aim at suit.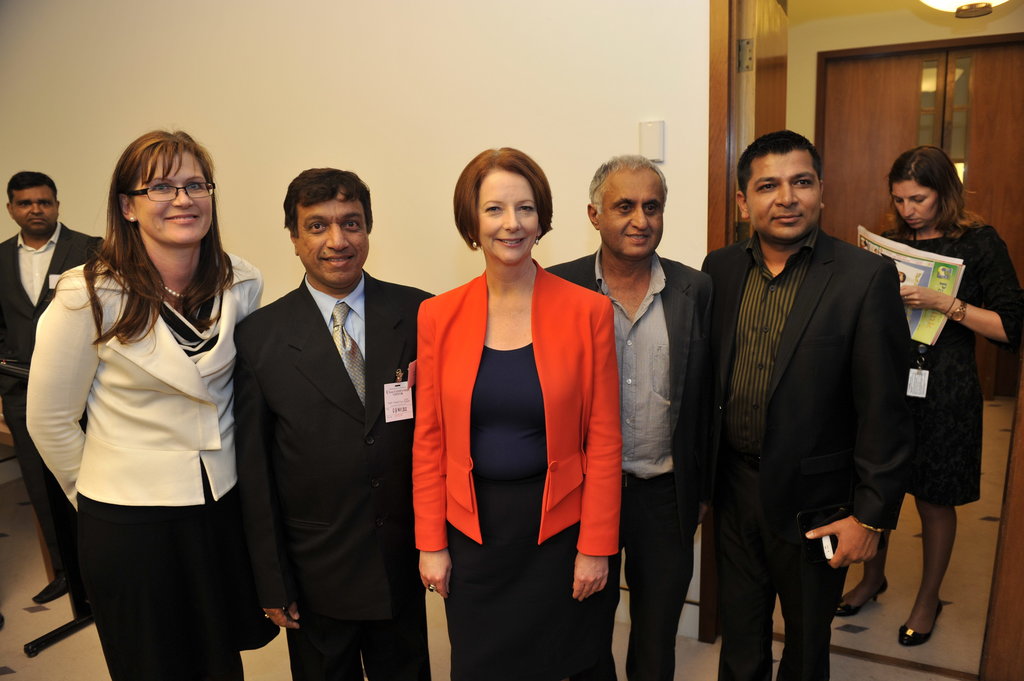
Aimed at 0, 221, 109, 581.
